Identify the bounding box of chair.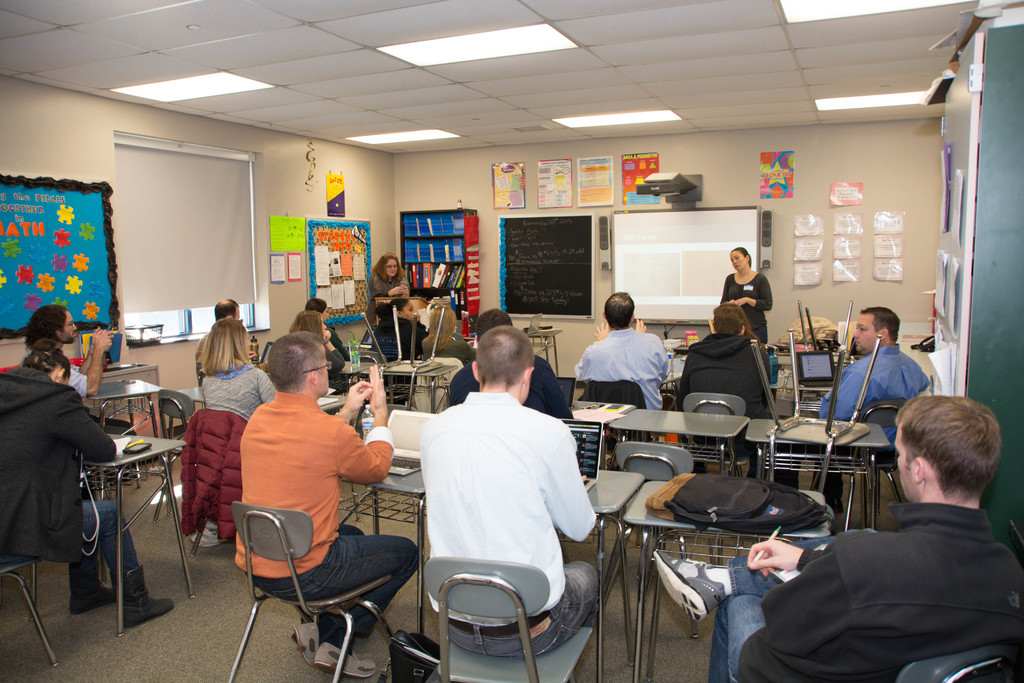
locate(796, 304, 855, 378).
